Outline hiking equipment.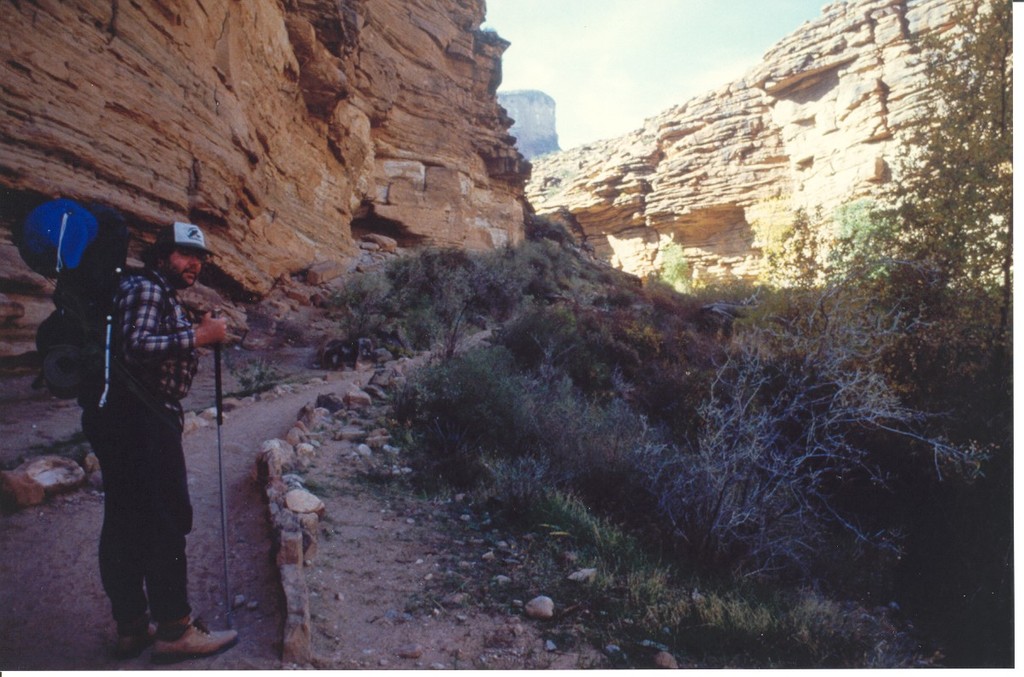
Outline: 23/202/104/288.
